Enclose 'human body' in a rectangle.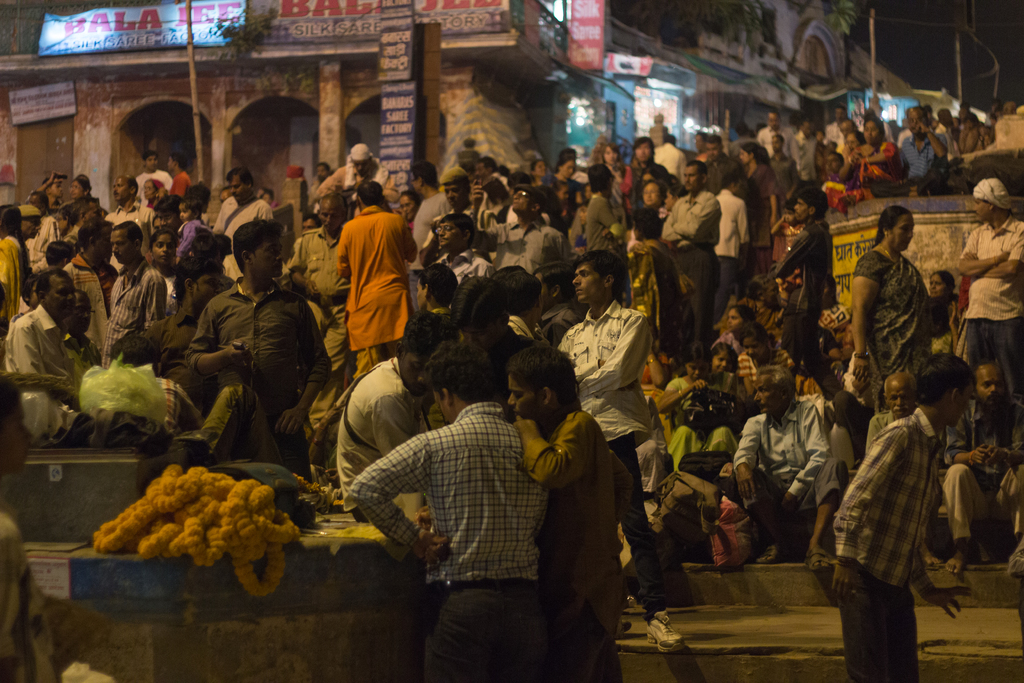
{"left": 840, "top": 349, "right": 959, "bottom": 679}.
